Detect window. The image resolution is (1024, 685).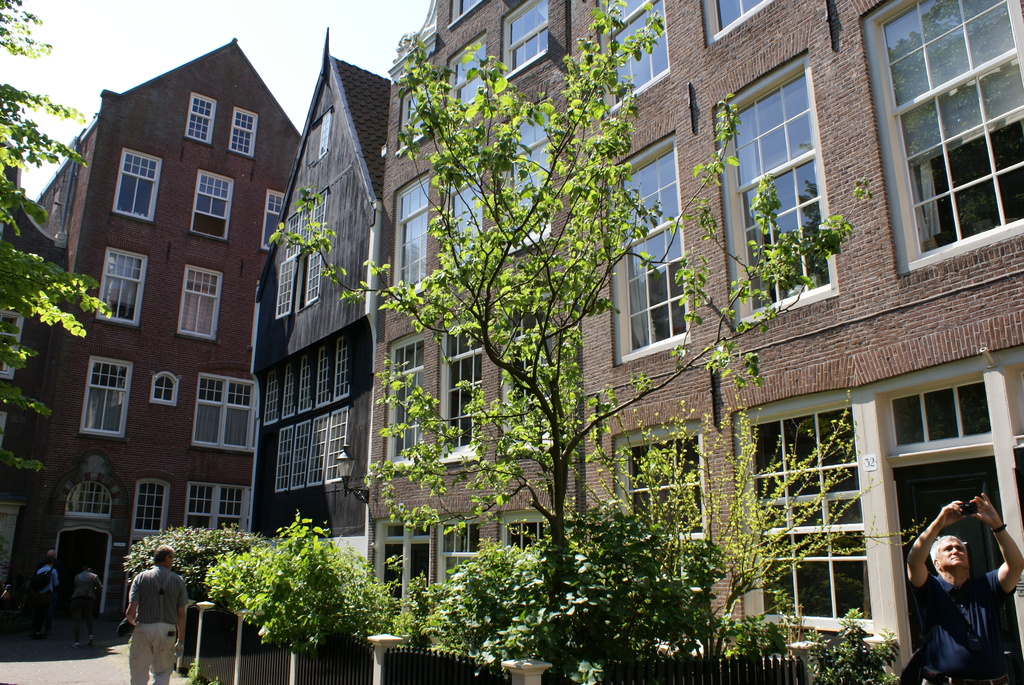
bbox=(492, 0, 561, 87).
